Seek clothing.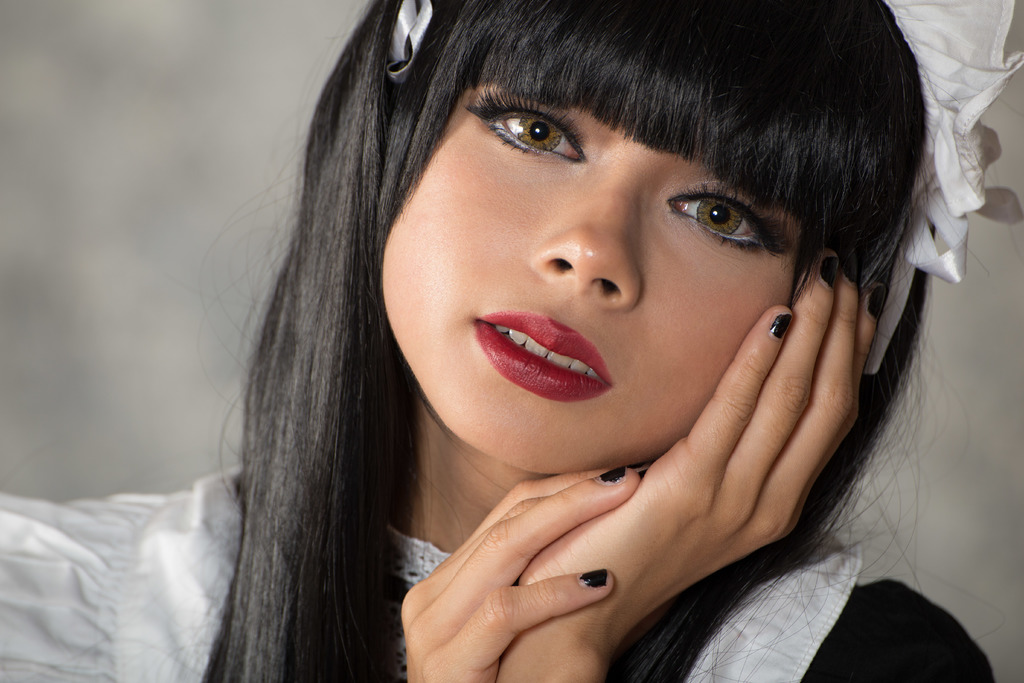
0,429,1023,682.
